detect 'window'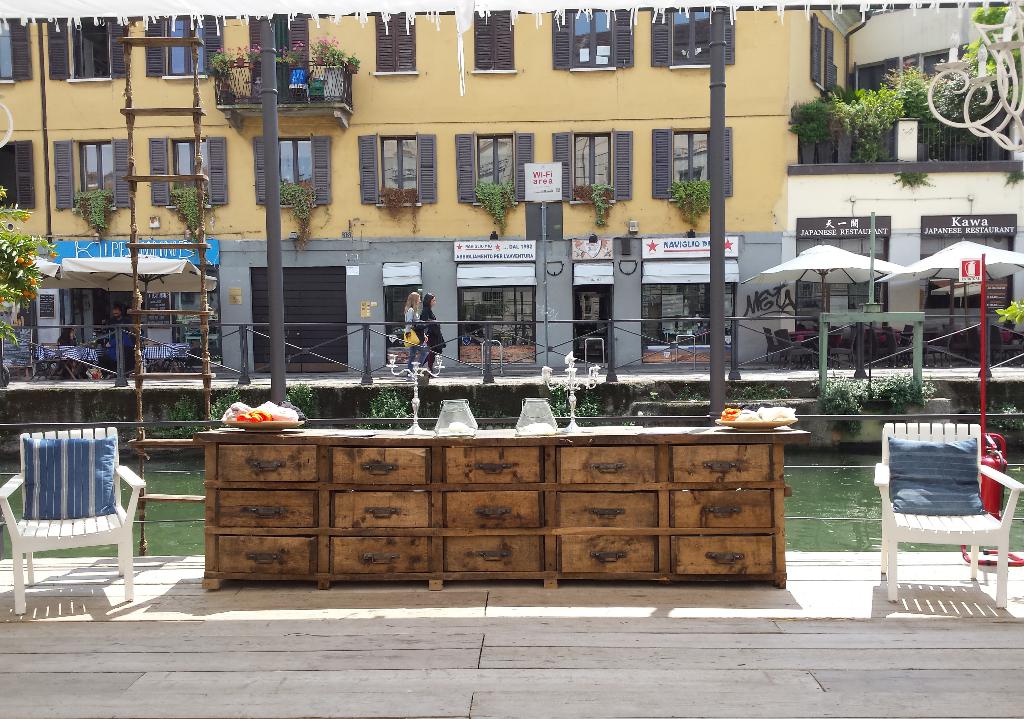
246, 14, 309, 97
